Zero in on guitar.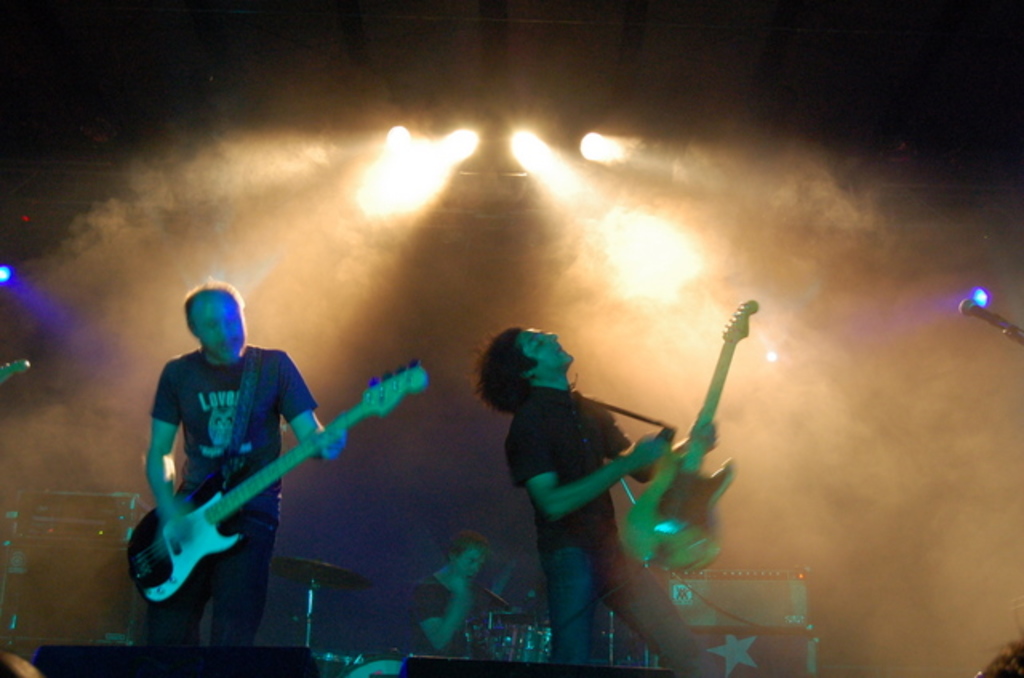
Zeroed in: 613 299 763 574.
